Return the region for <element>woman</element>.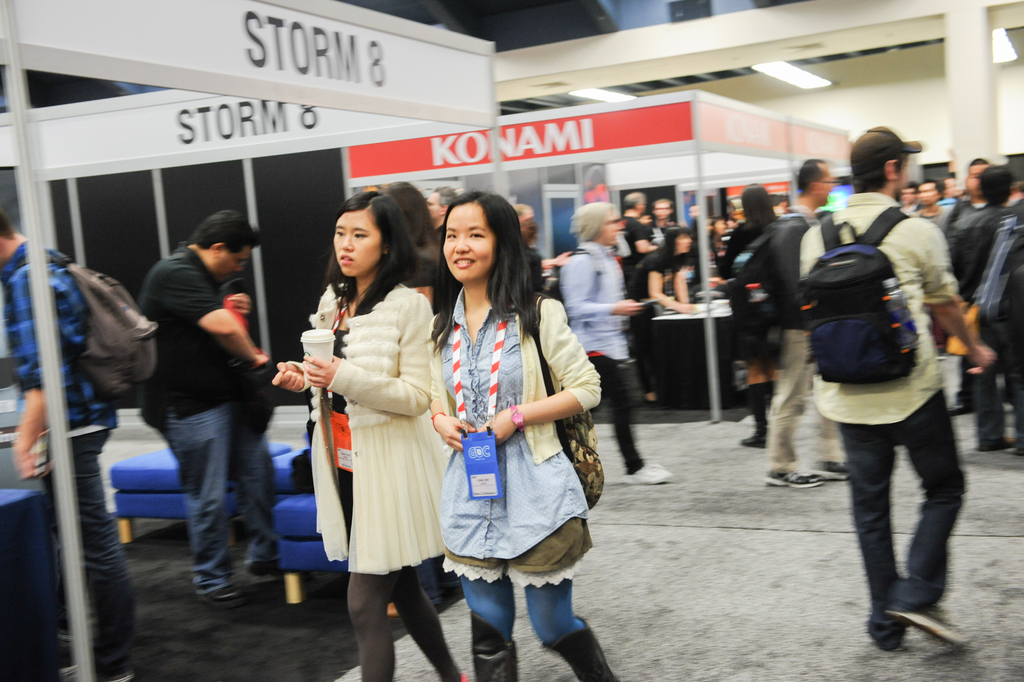
<box>628,225,703,409</box>.
